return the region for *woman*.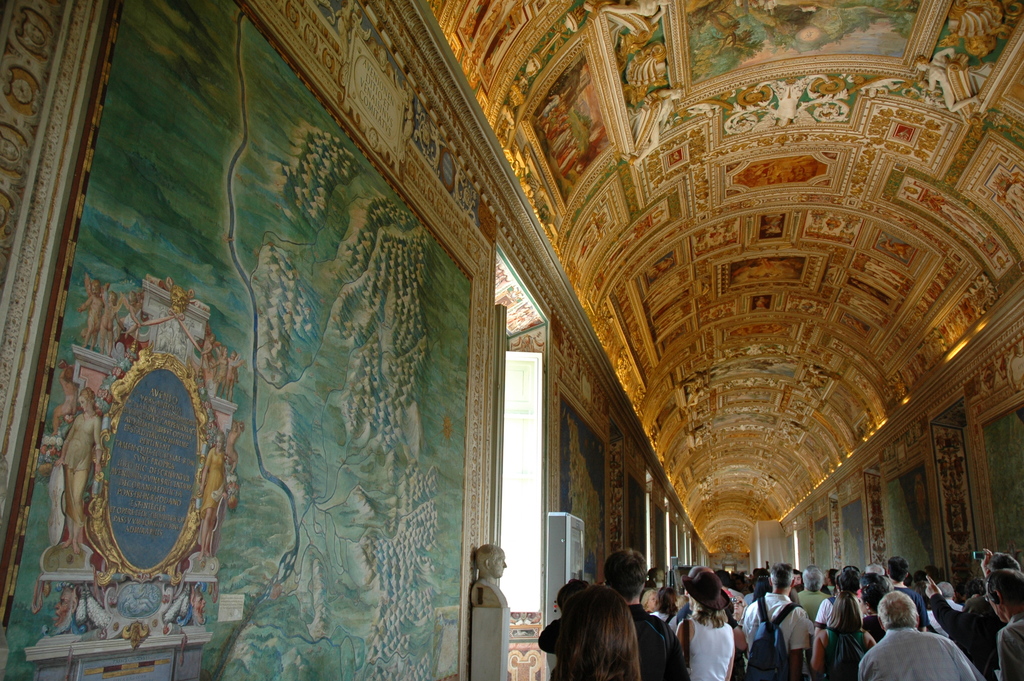
(left=641, top=587, right=658, bottom=612).
